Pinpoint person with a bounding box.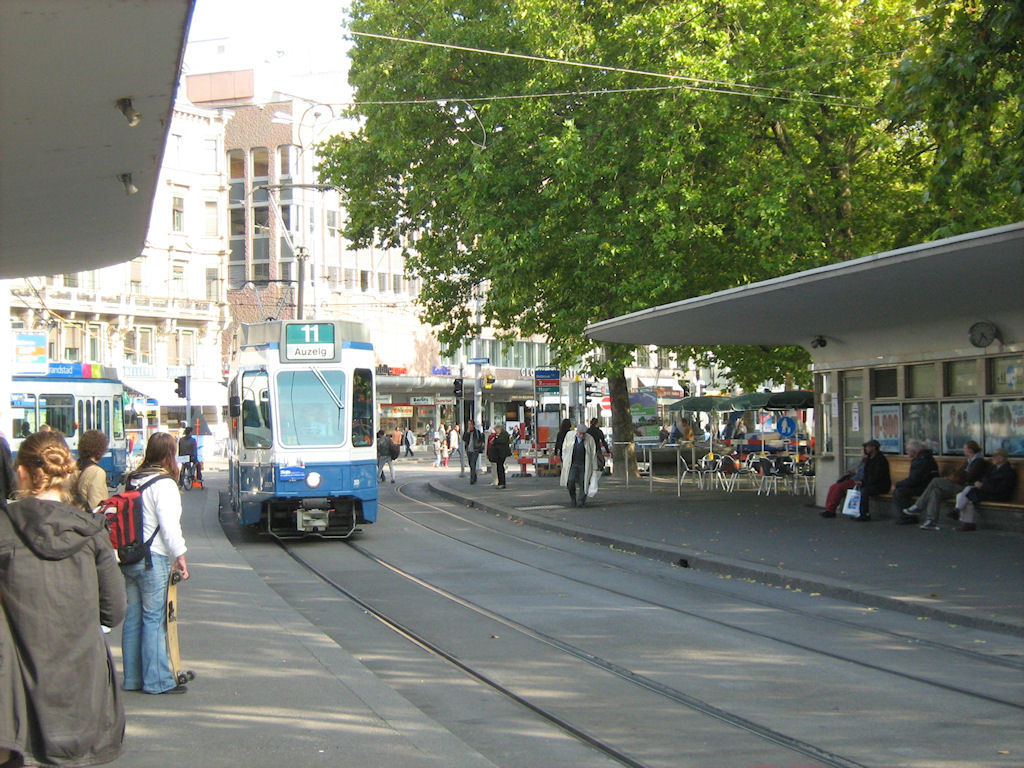
rect(819, 437, 867, 514).
